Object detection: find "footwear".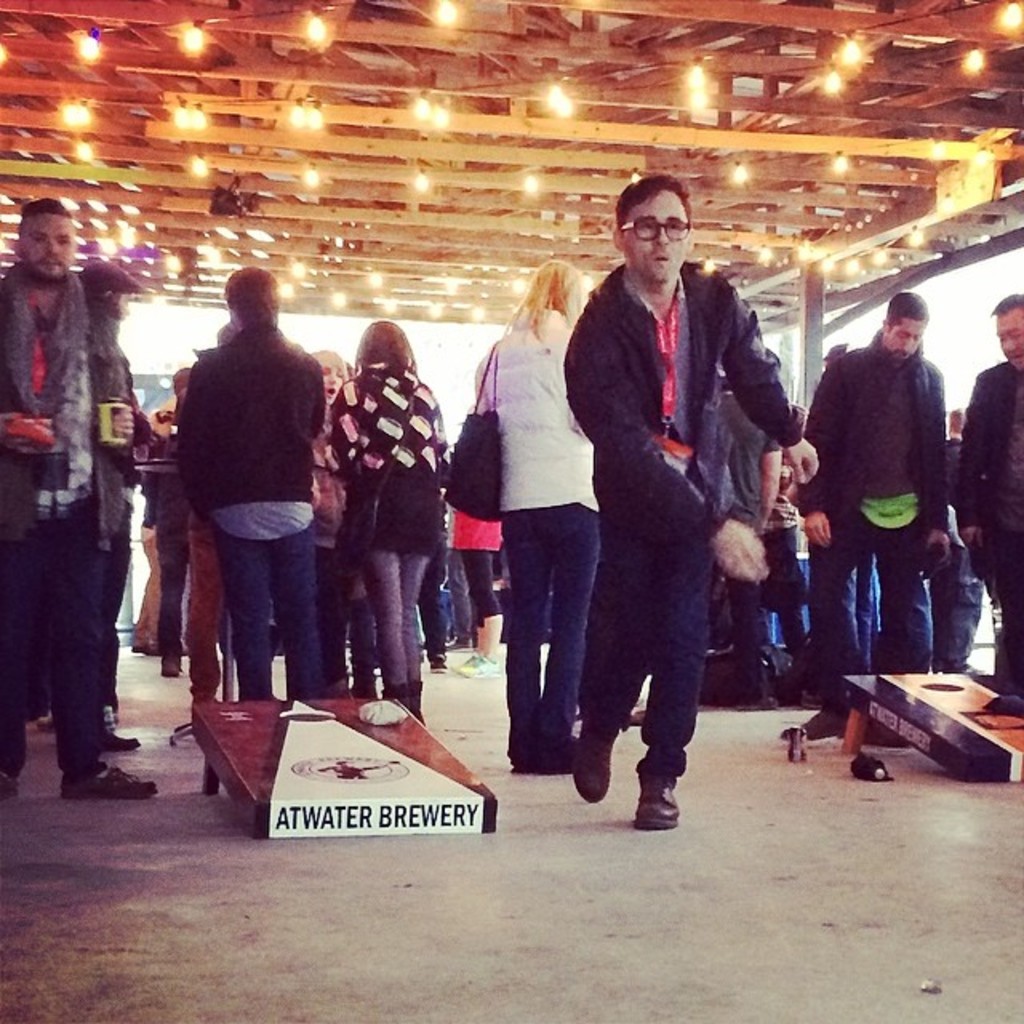
<region>152, 643, 189, 678</region>.
